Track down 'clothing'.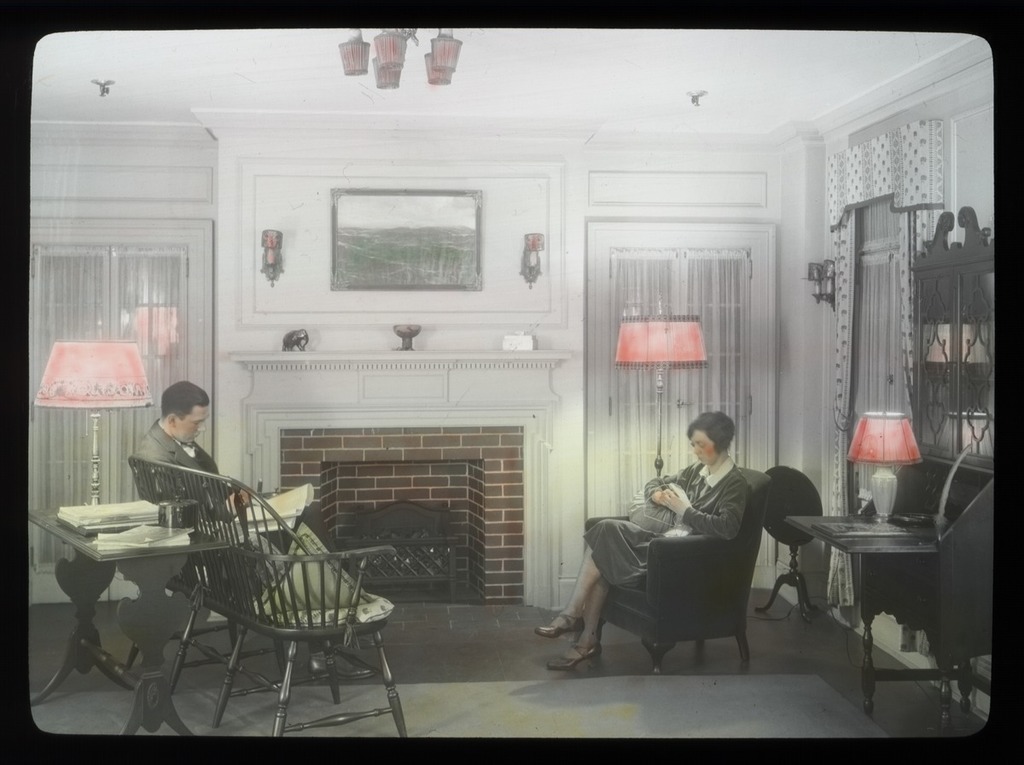
Tracked to crop(123, 421, 230, 508).
